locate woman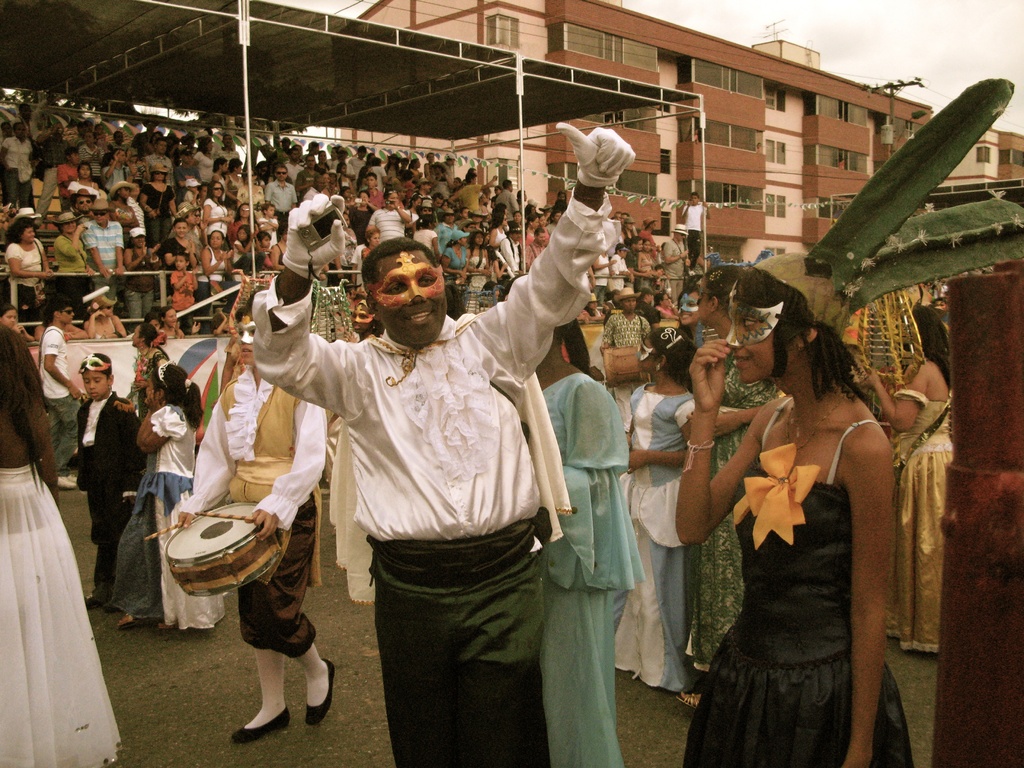
box(355, 150, 378, 189)
